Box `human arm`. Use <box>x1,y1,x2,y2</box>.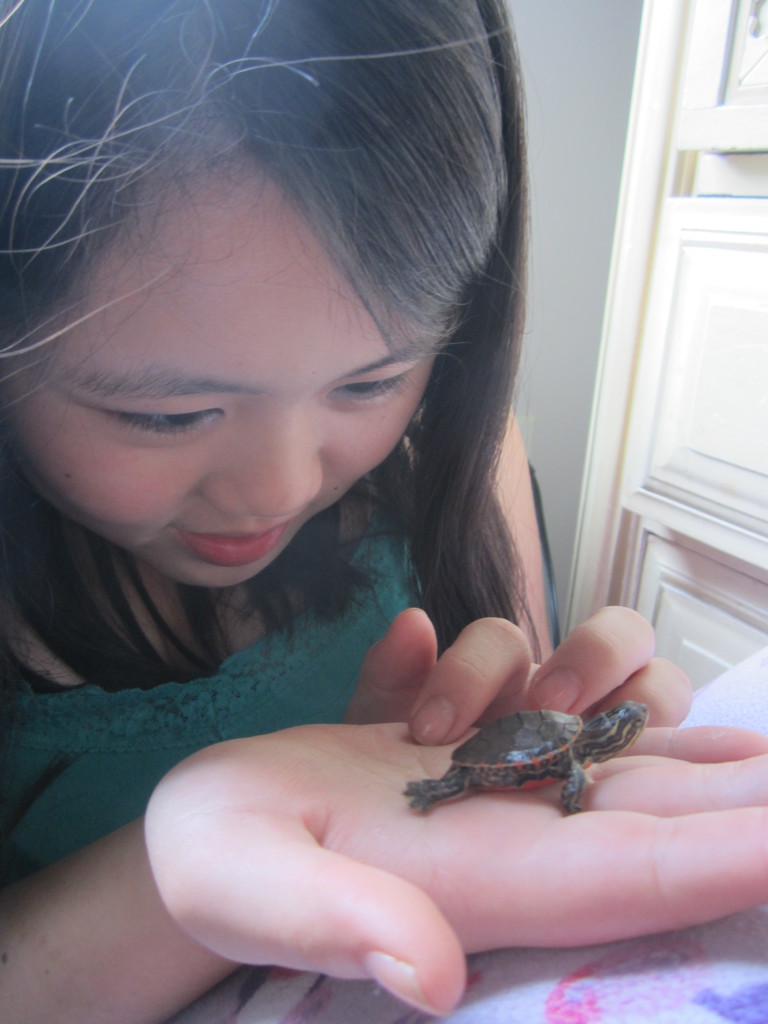
<box>339,591,694,756</box>.
